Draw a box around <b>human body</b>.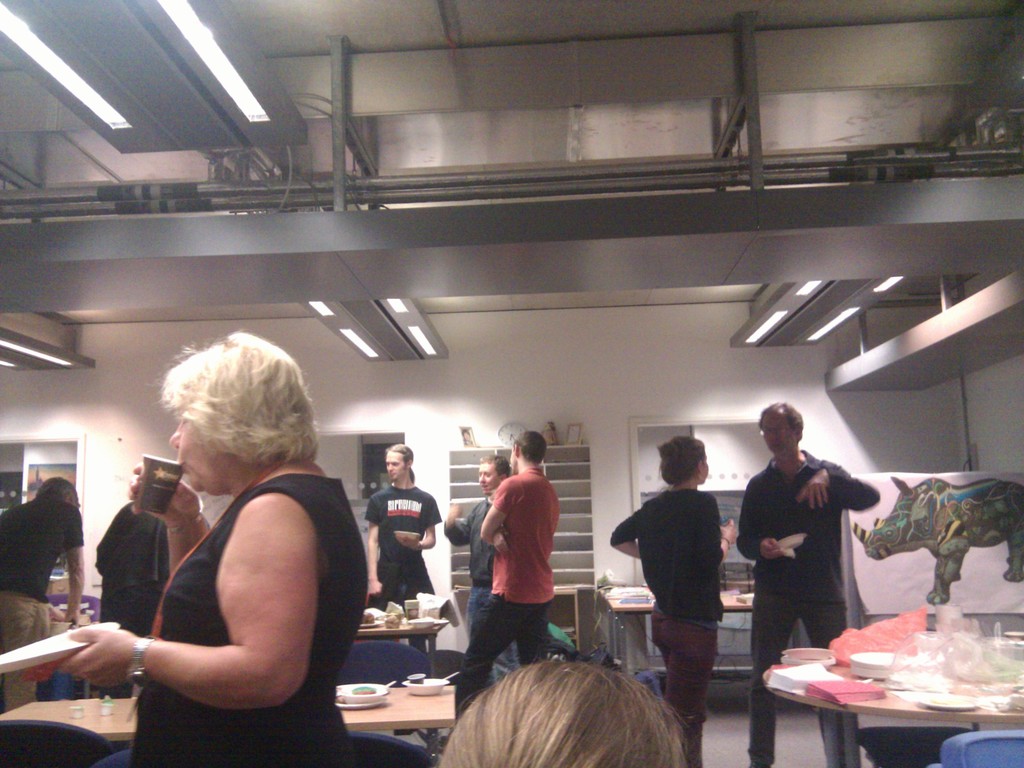
<bbox>439, 655, 680, 767</bbox>.
